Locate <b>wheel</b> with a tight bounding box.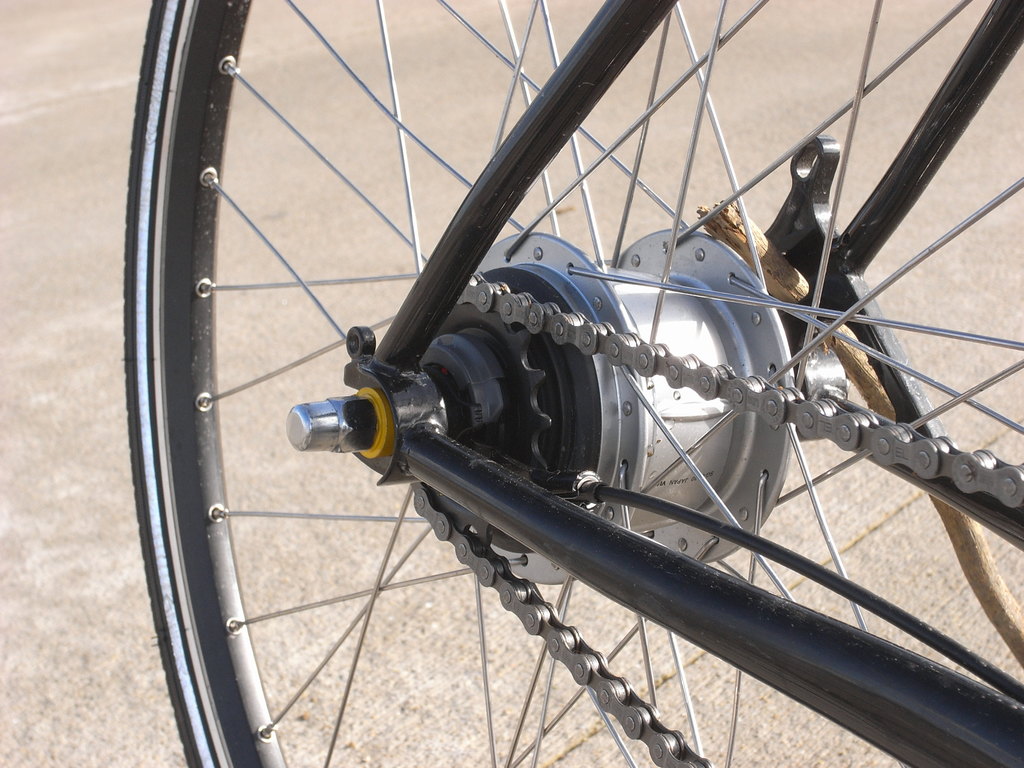
[119,0,1023,767].
